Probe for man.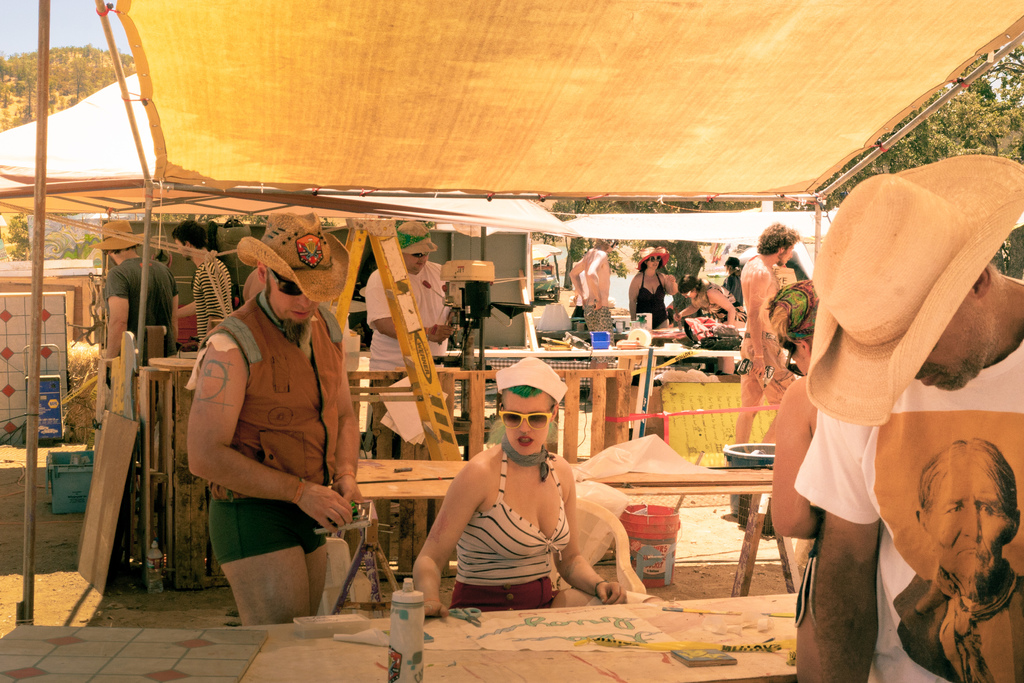
Probe result: <region>86, 219, 180, 379</region>.
